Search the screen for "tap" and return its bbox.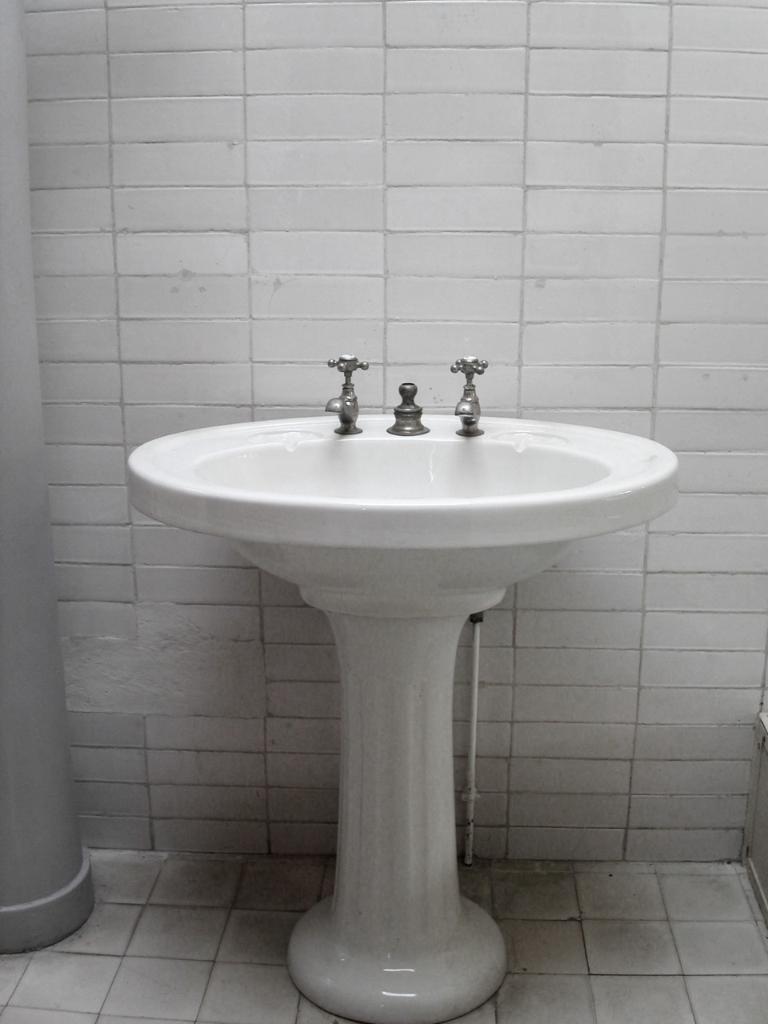
Found: pyautogui.locateOnScreen(445, 353, 490, 439).
